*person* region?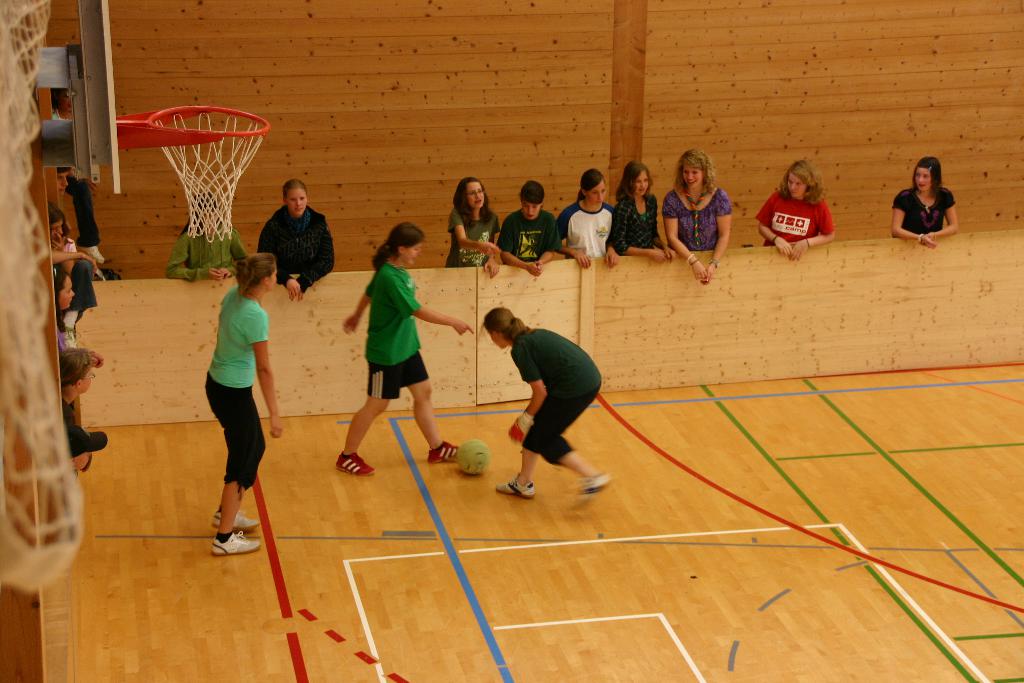
{"x1": 444, "y1": 174, "x2": 506, "y2": 282}
